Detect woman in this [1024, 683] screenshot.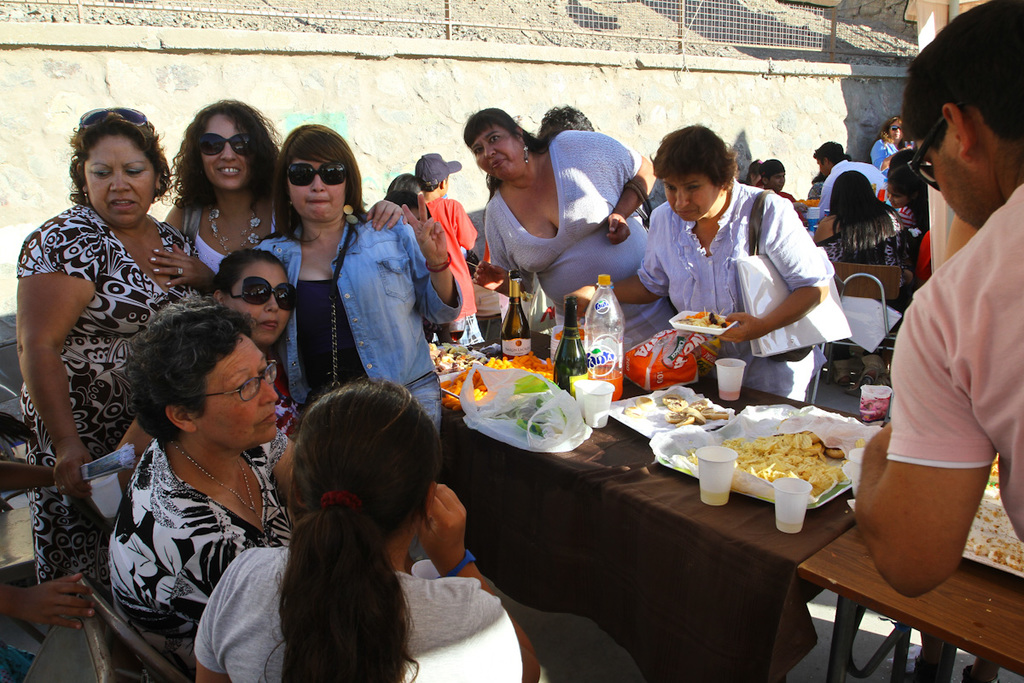
Detection: x1=463 y1=108 x2=645 y2=347.
